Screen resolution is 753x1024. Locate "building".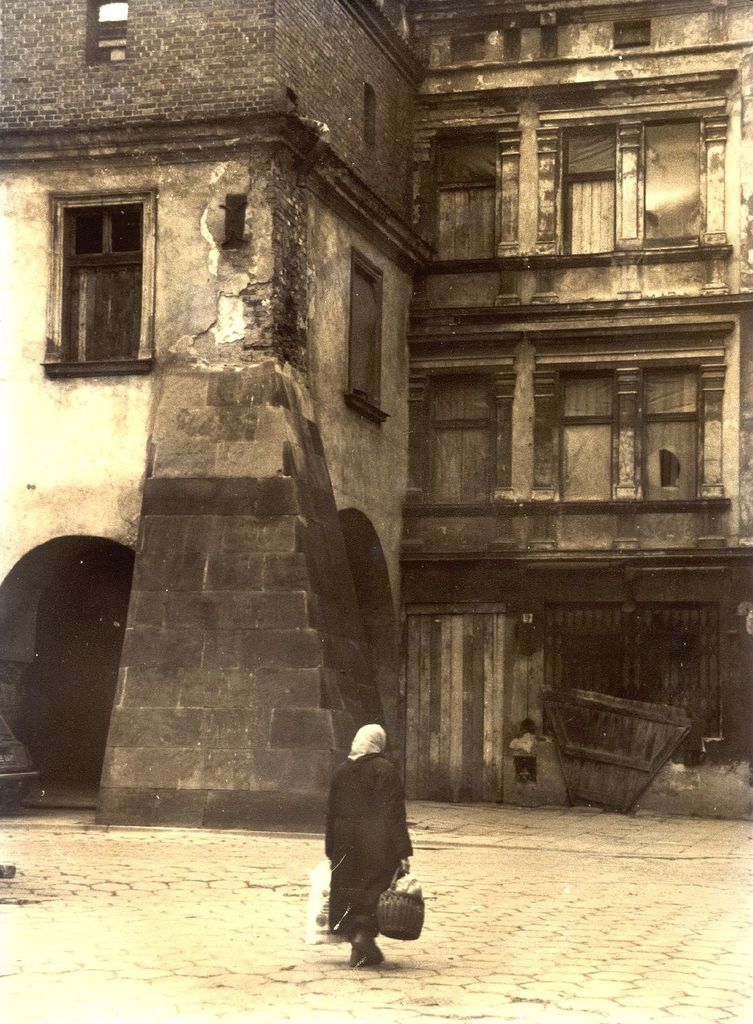
[0, 0, 752, 836].
